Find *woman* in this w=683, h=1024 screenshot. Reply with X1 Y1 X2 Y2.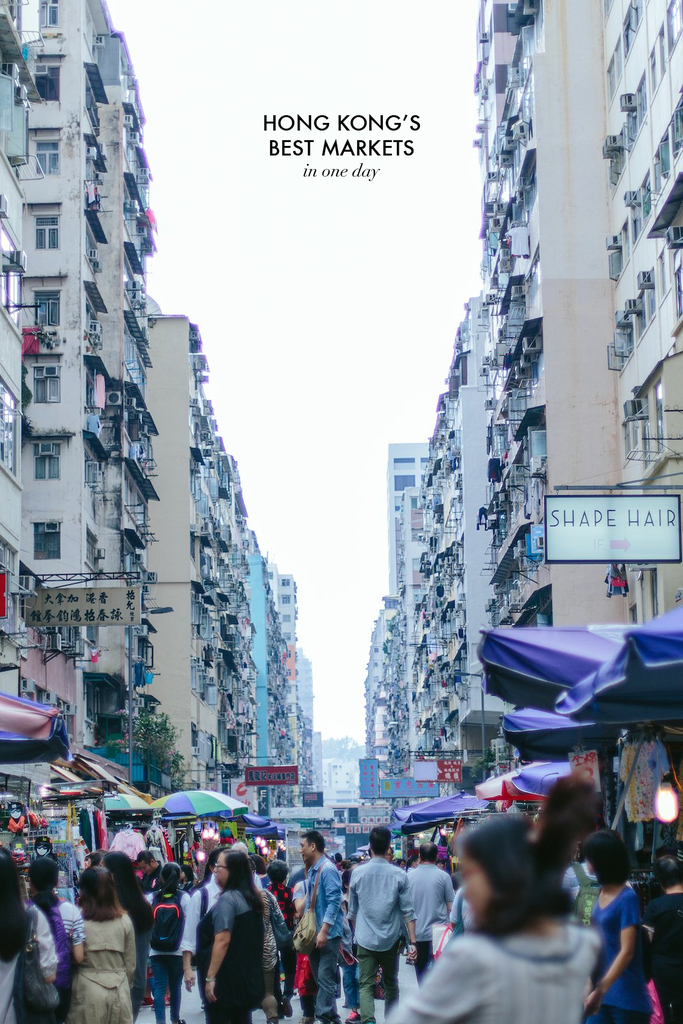
193 849 263 1023.
